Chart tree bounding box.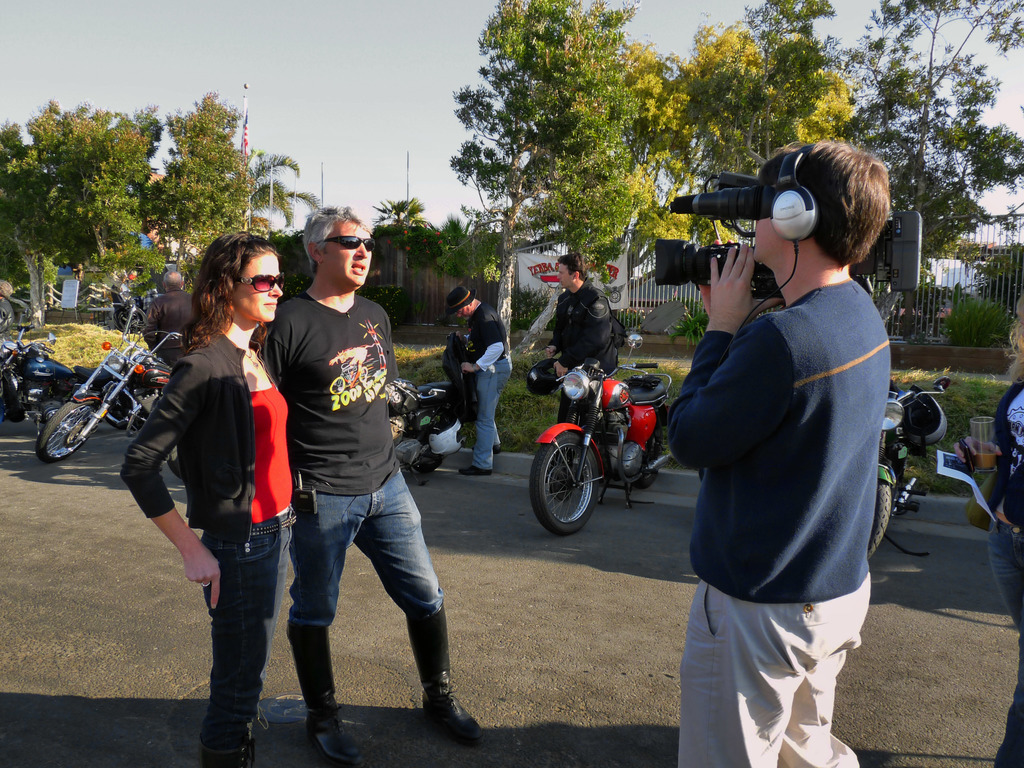
Charted: box(364, 195, 436, 246).
